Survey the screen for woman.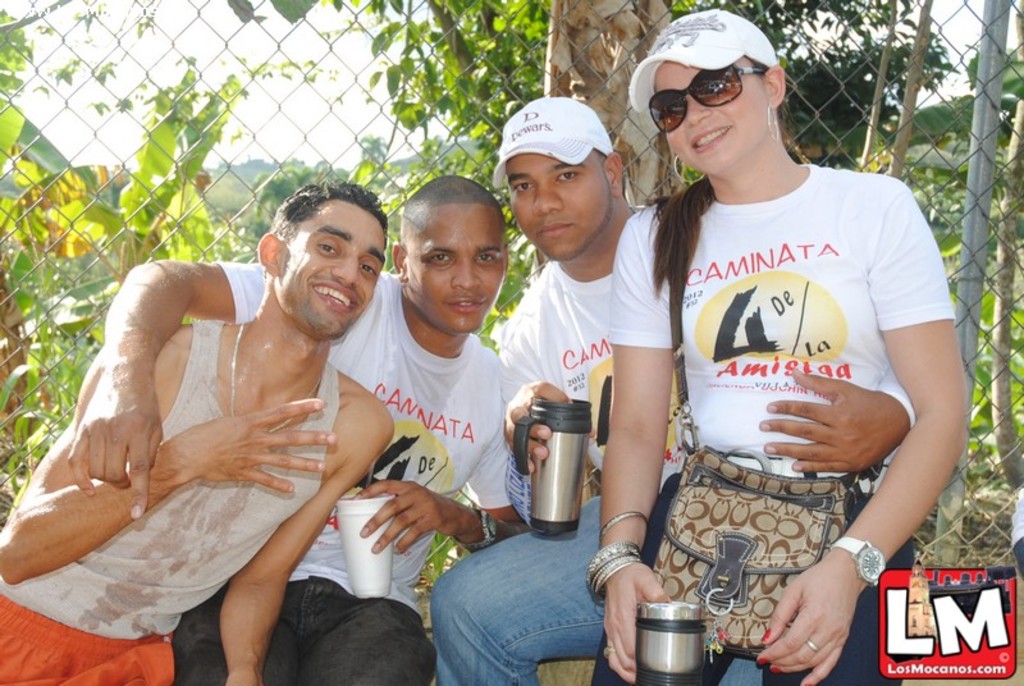
Survey found: (595,17,966,673).
